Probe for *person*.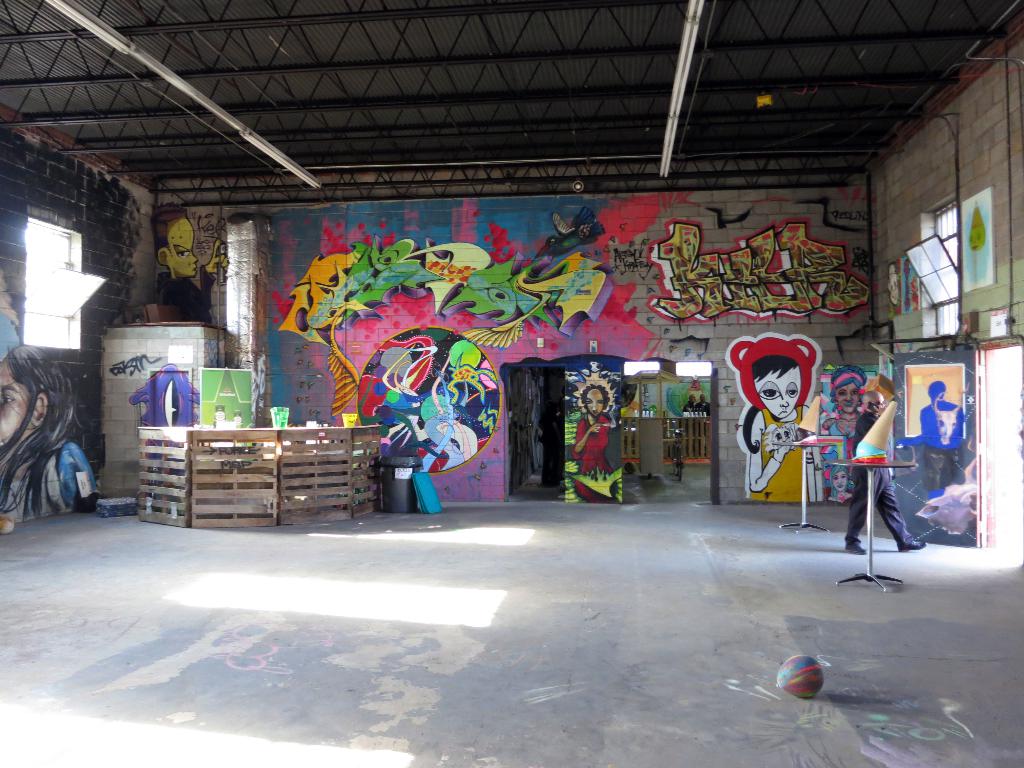
Probe result: rect(835, 379, 926, 557).
